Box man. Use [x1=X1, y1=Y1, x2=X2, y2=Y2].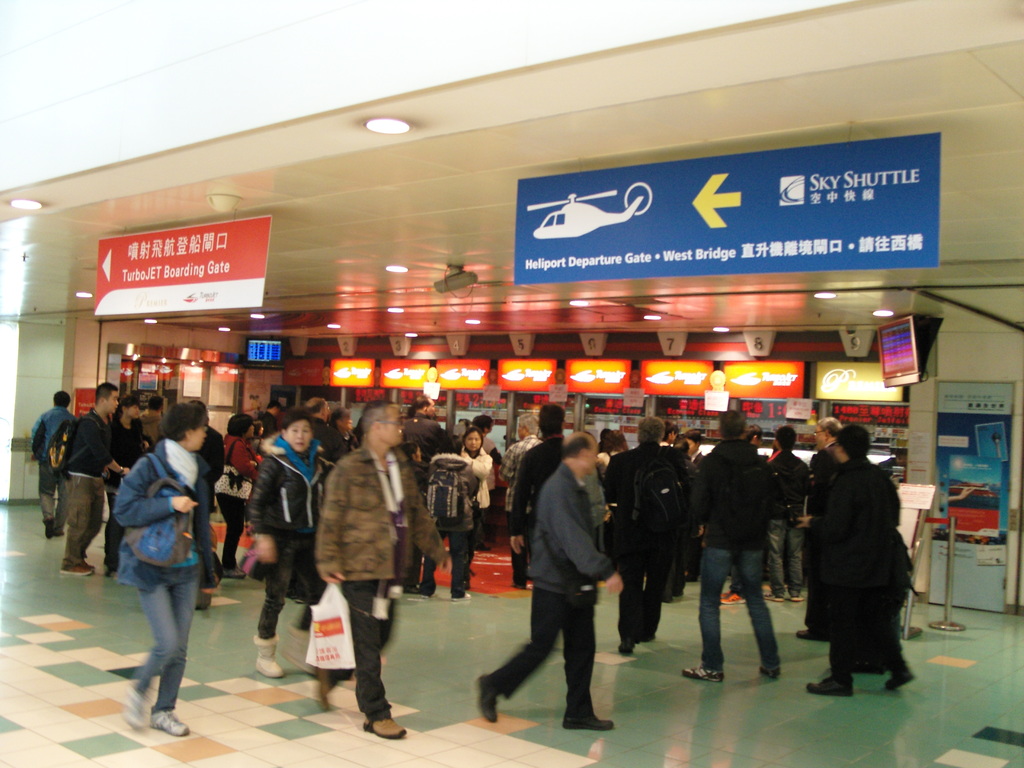
[x1=502, y1=424, x2=625, y2=735].
